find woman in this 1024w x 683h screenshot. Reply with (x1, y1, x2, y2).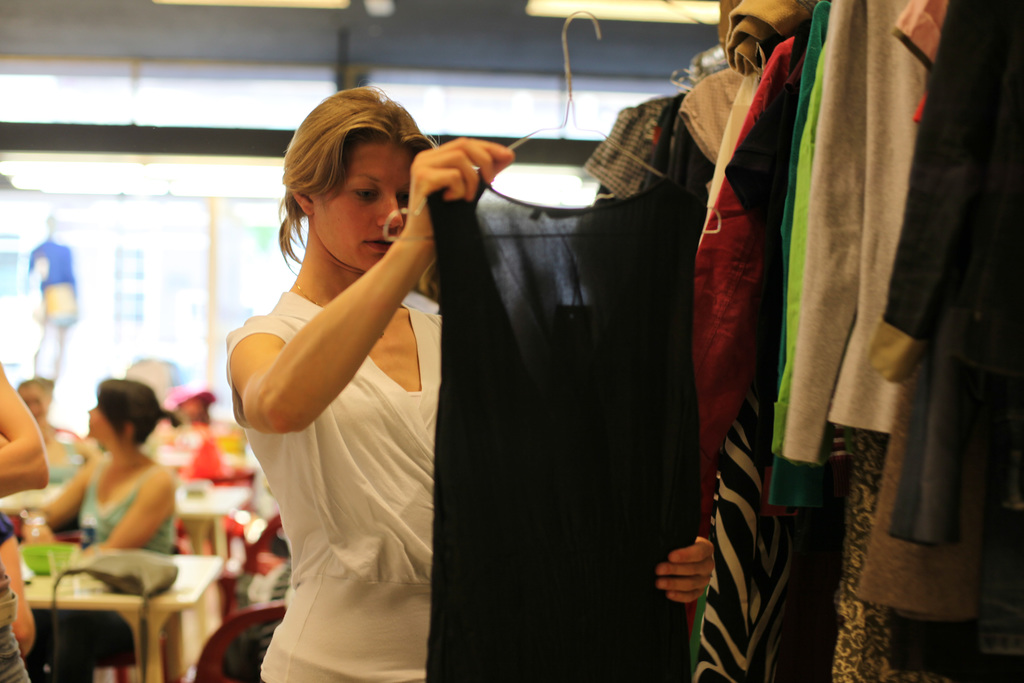
(225, 77, 715, 682).
